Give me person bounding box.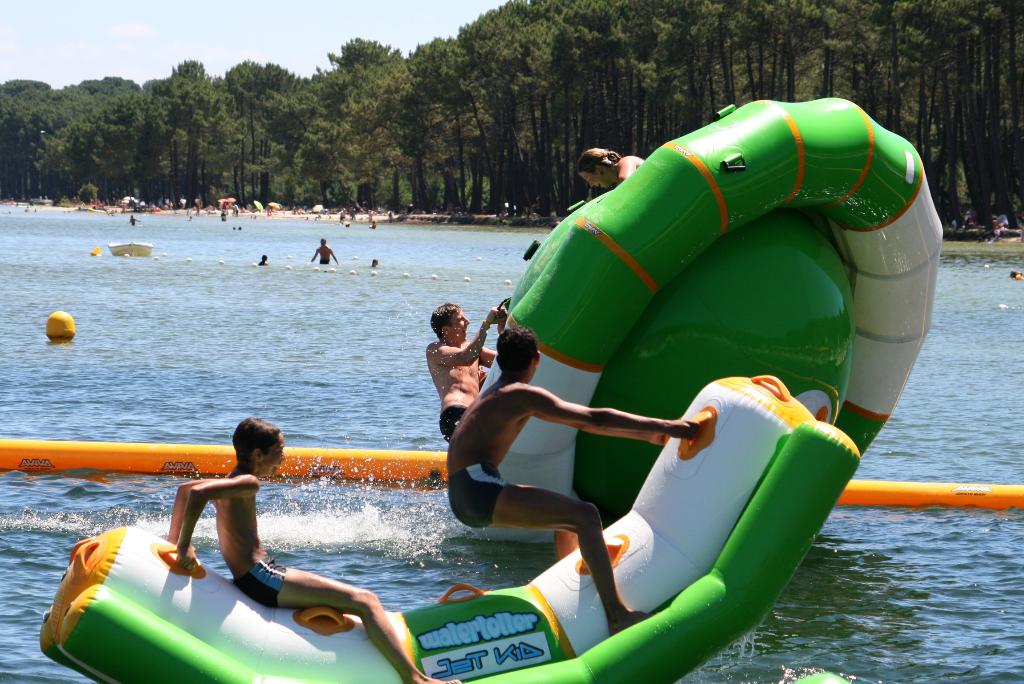
423, 301, 507, 439.
